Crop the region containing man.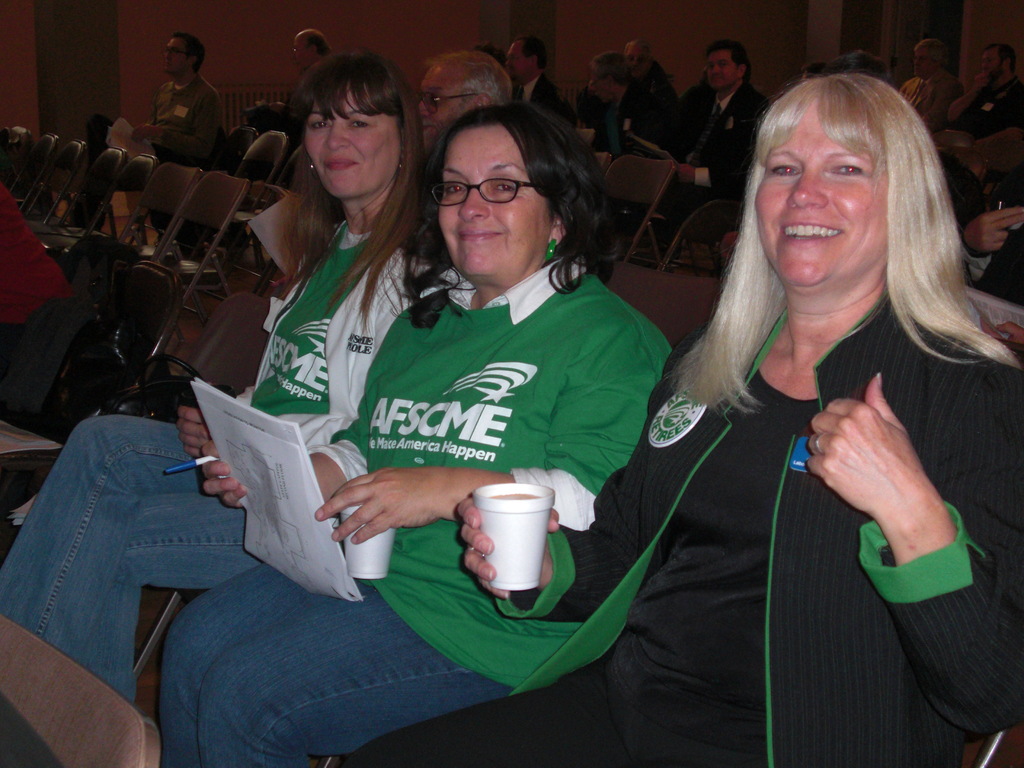
Crop region: 415, 53, 516, 204.
